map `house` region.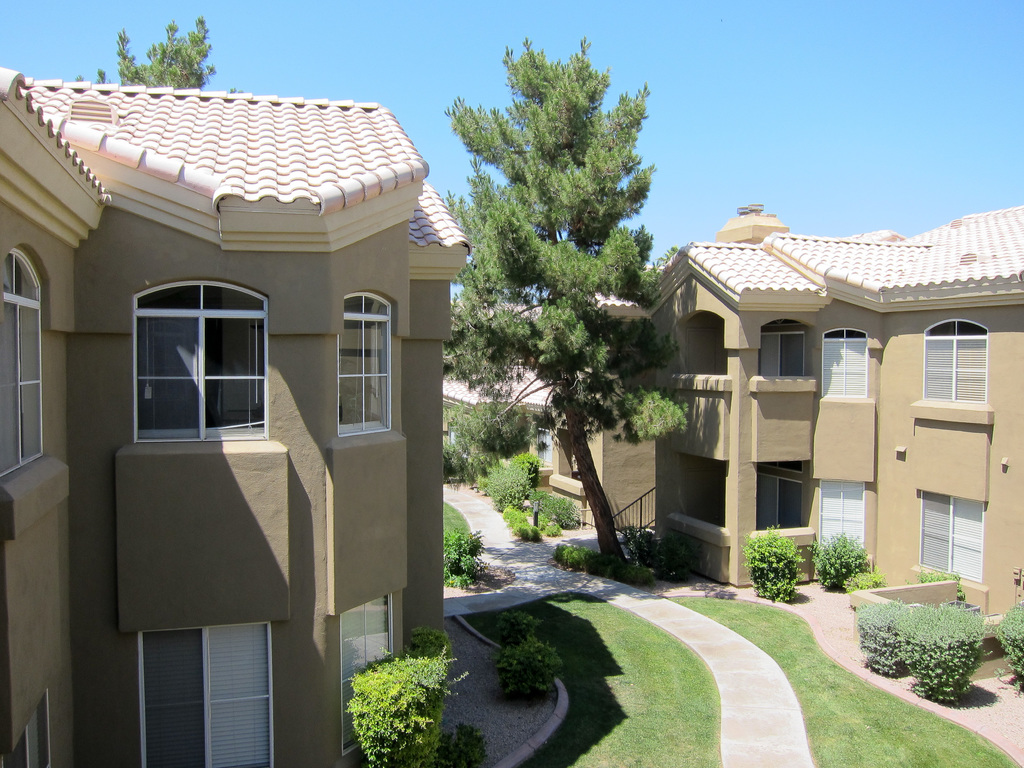
Mapped to bbox(0, 64, 472, 767).
